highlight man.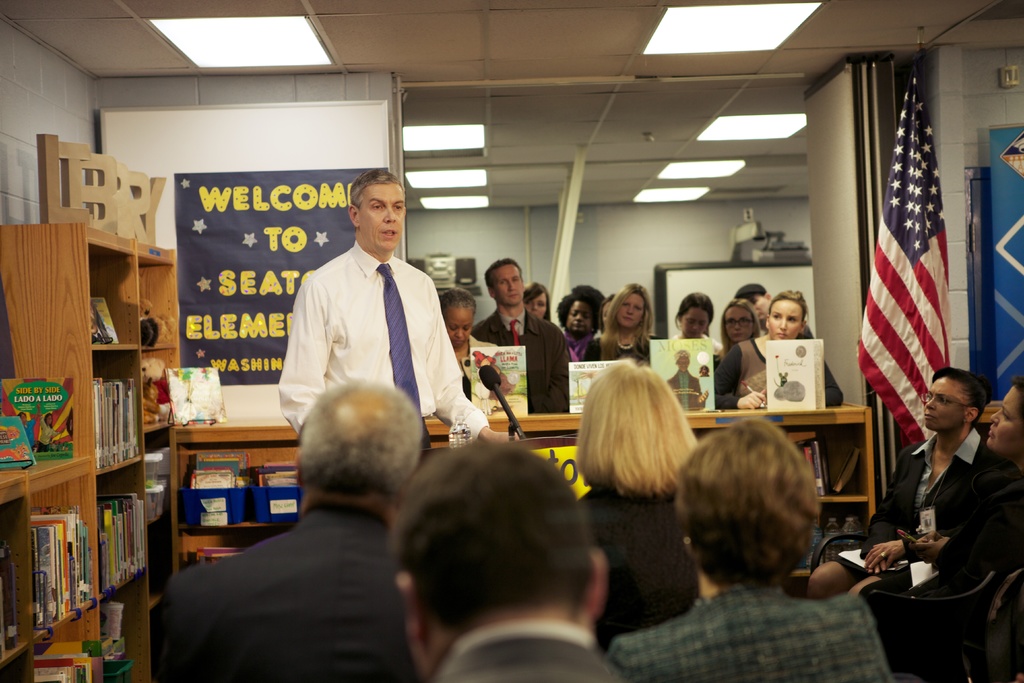
Highlighted region: pyautogui.locateOnScreen(736, 284, 772, 321).
